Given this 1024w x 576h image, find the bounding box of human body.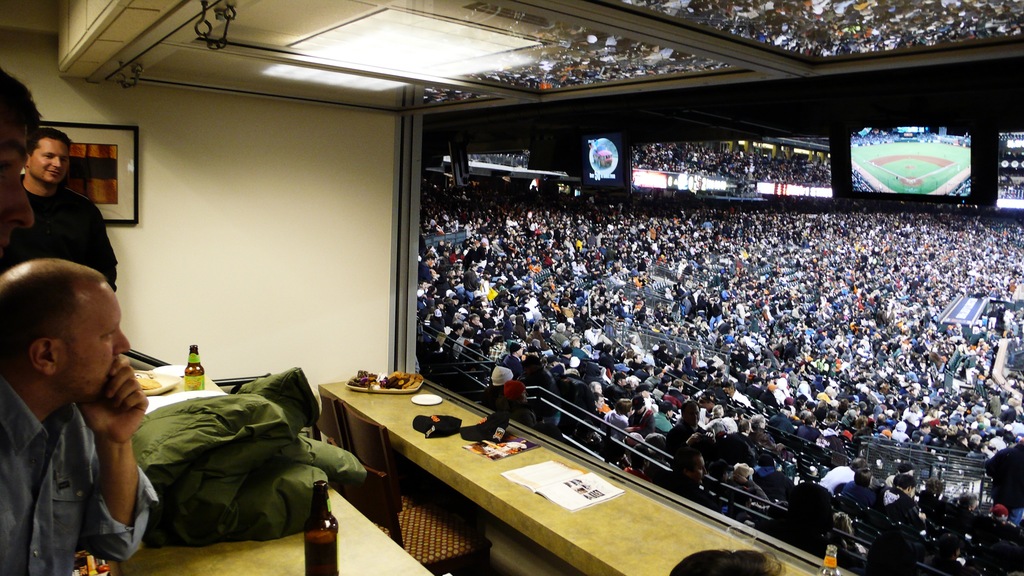
458,222,483,230.
